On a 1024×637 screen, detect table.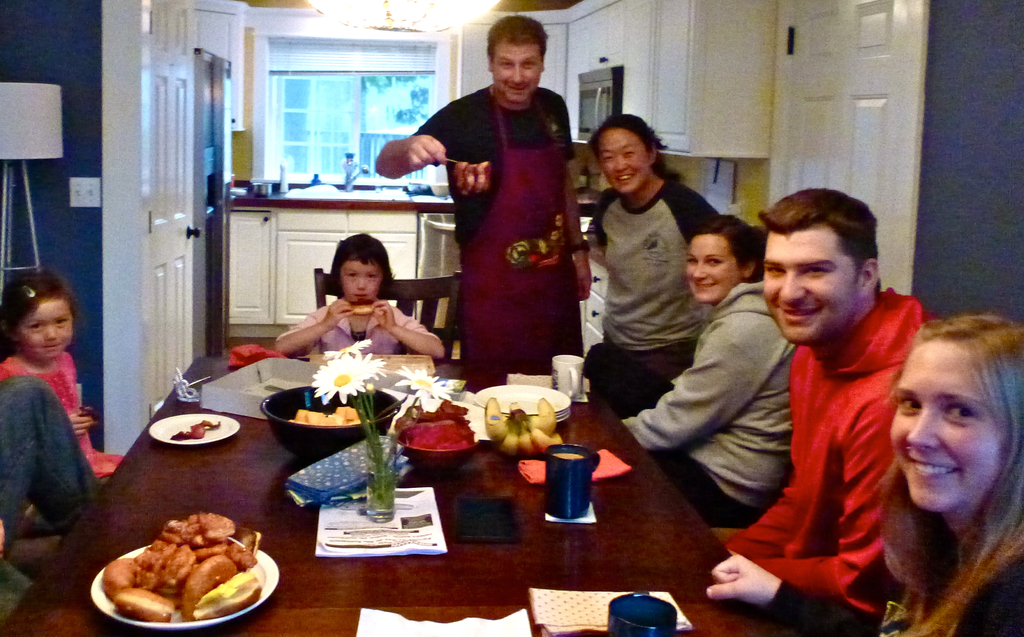
0/353/800/636.
